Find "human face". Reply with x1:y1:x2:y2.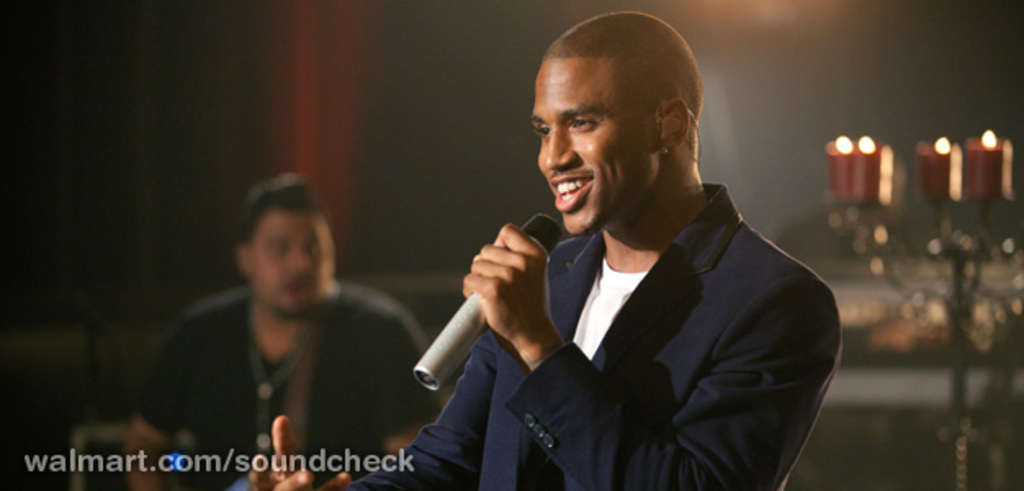
252:209:334:309.
